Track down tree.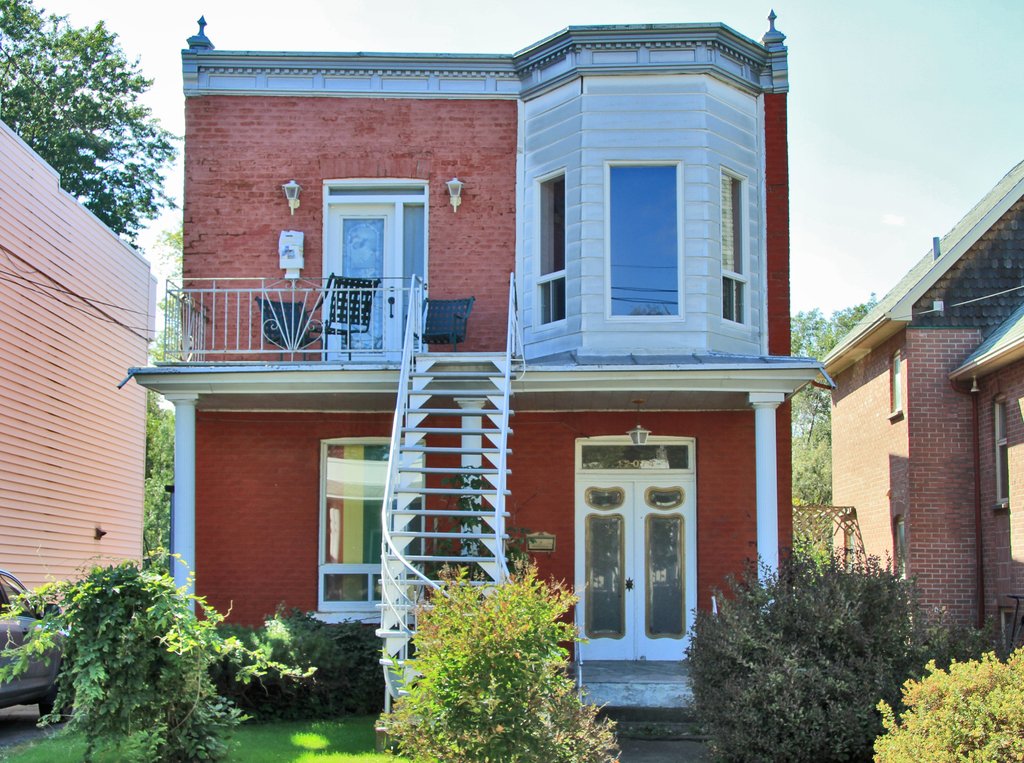
Tracked to x1=385 y1=565 x2=589 y2=739.
